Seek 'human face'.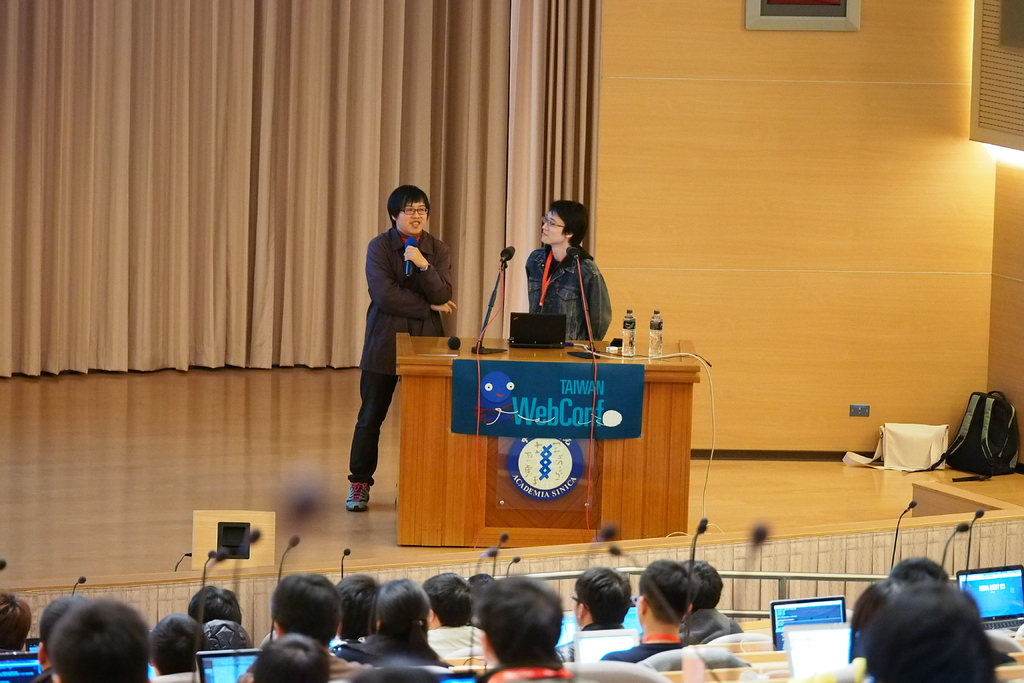
396/202/425/236.
